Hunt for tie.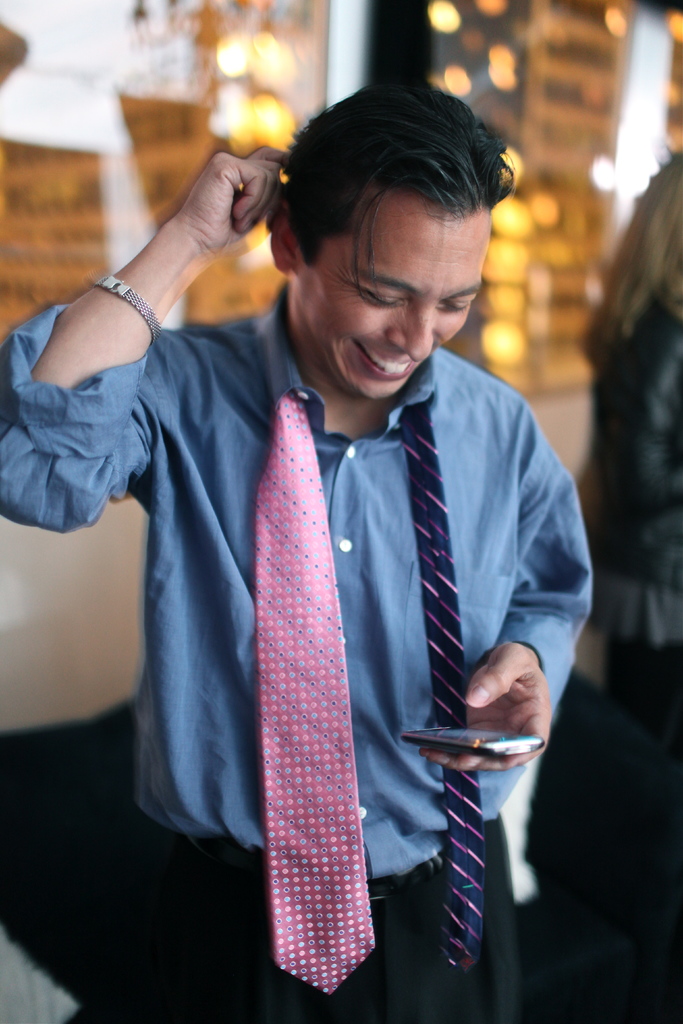
Hunted down at bbox(399, 397, 482, 981).
